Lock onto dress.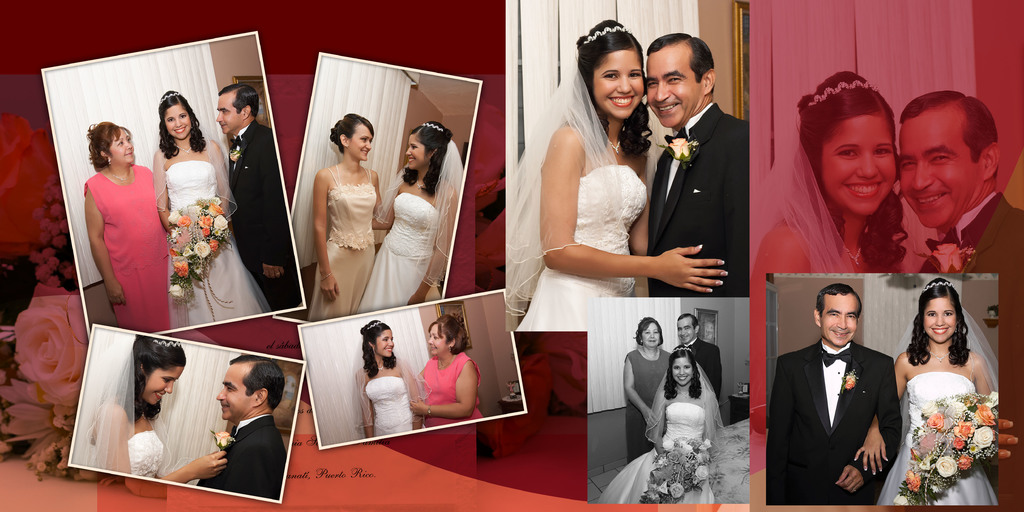
Locked: locate(198, 416, 284, 484).
